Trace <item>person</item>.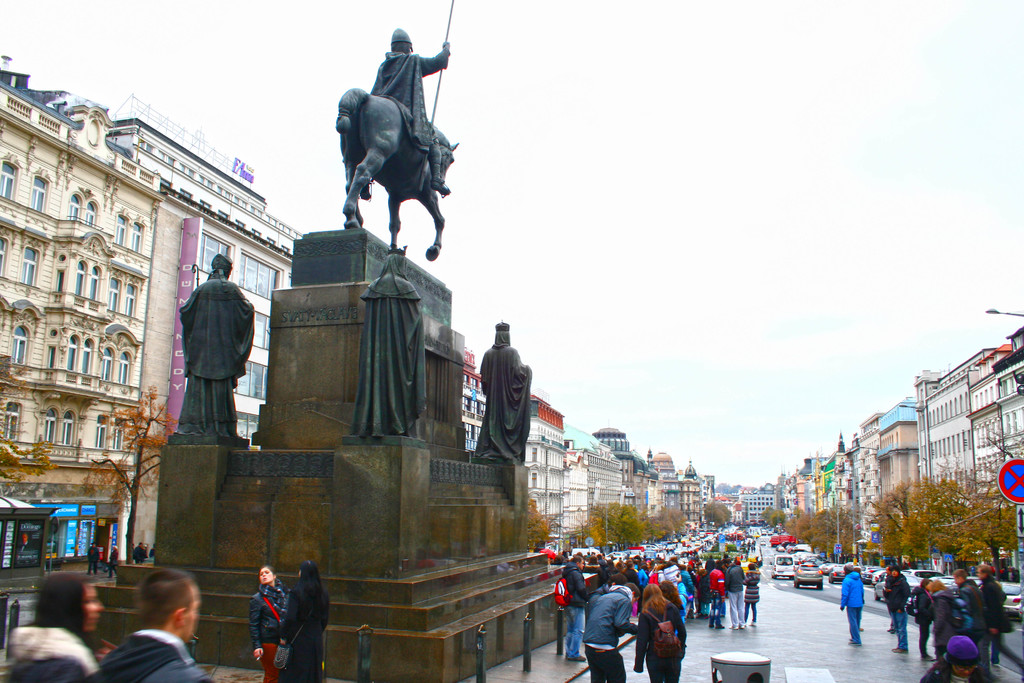
Traced to <box>836,563,867,648</box>.
